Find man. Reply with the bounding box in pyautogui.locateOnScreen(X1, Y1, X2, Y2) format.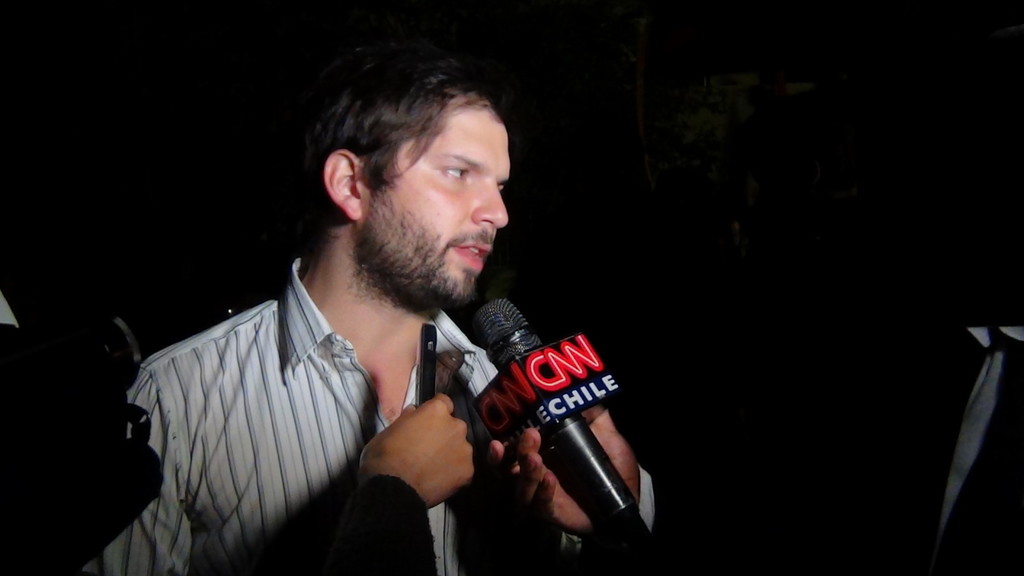
pyautogui.locateOnScreen(484, 403, 674, 545).
